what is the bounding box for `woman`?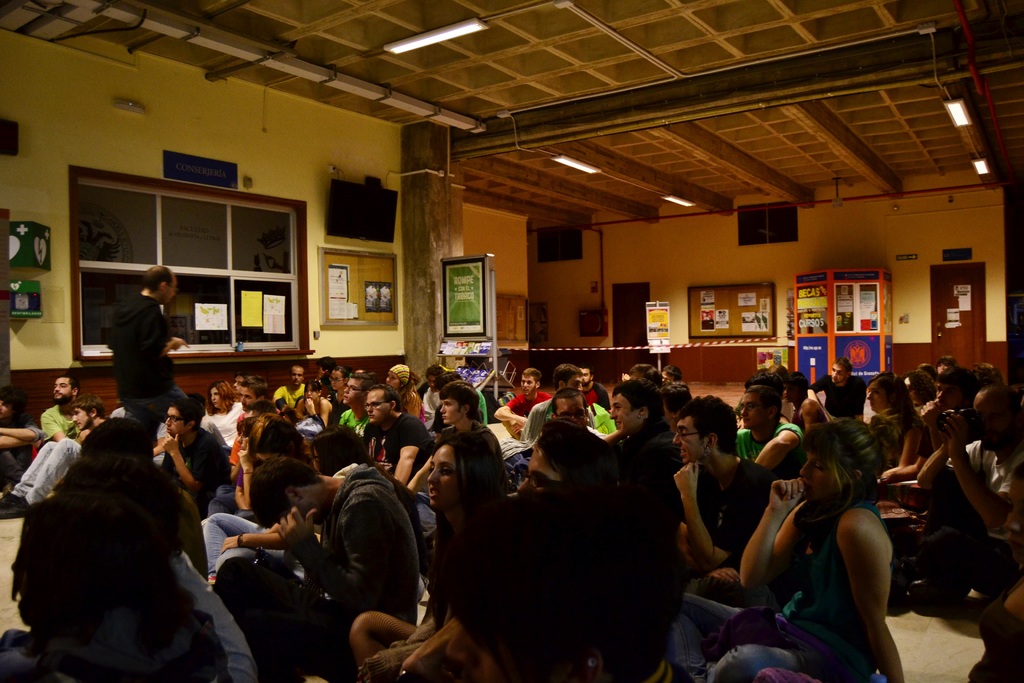
select_region(198, 408, 319, 600).
